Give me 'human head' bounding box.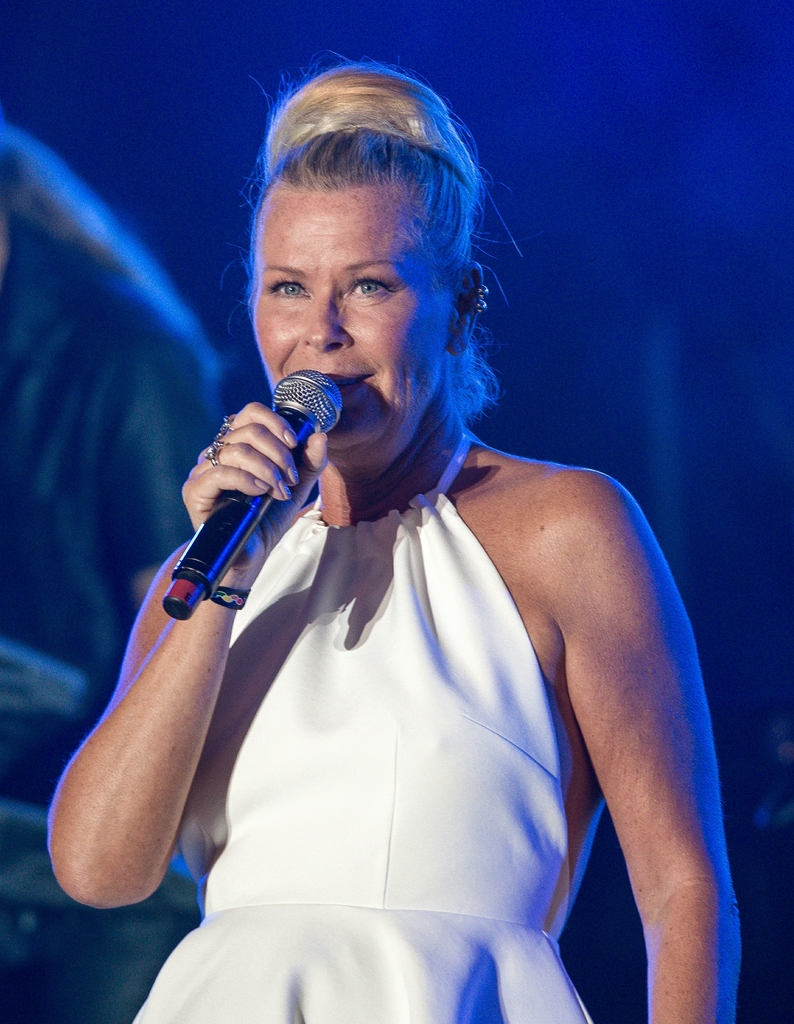
rect(227, 59, 495, 442).
